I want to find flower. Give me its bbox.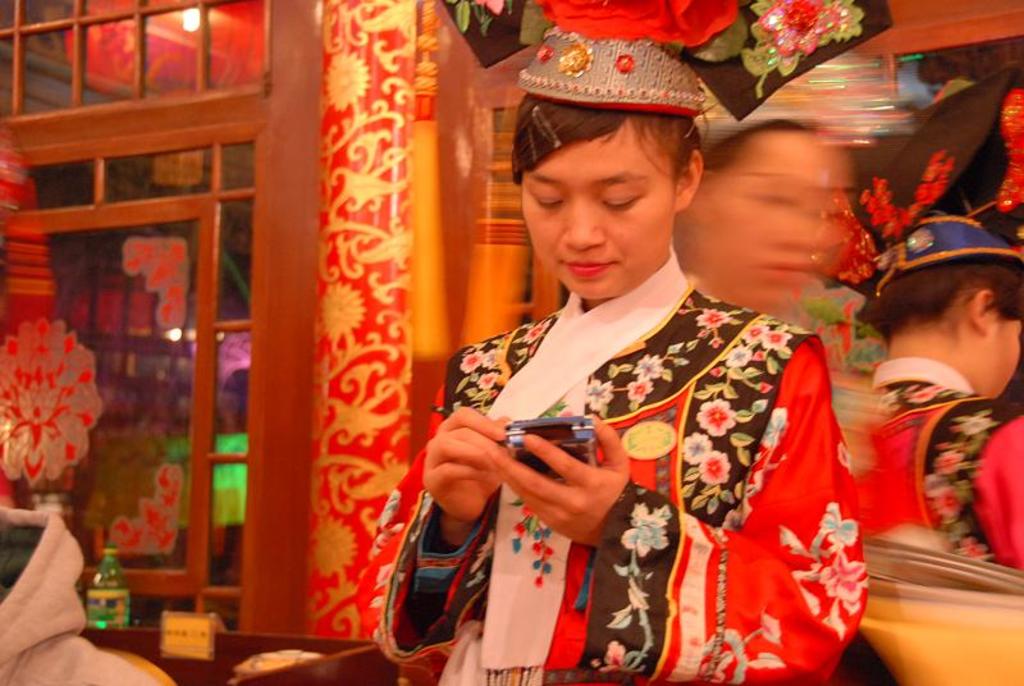
pyautogui.locateOnScreen(690, 392, 737, 438).
